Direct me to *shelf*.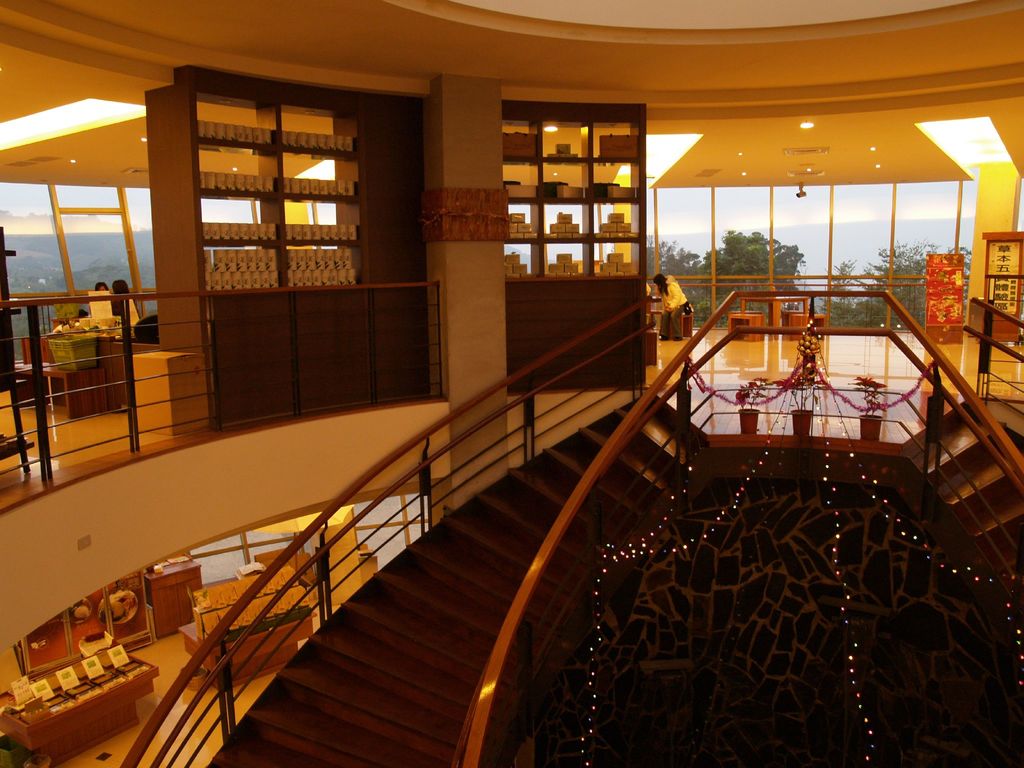
Direction: <box>506,166,537,198</box>.
